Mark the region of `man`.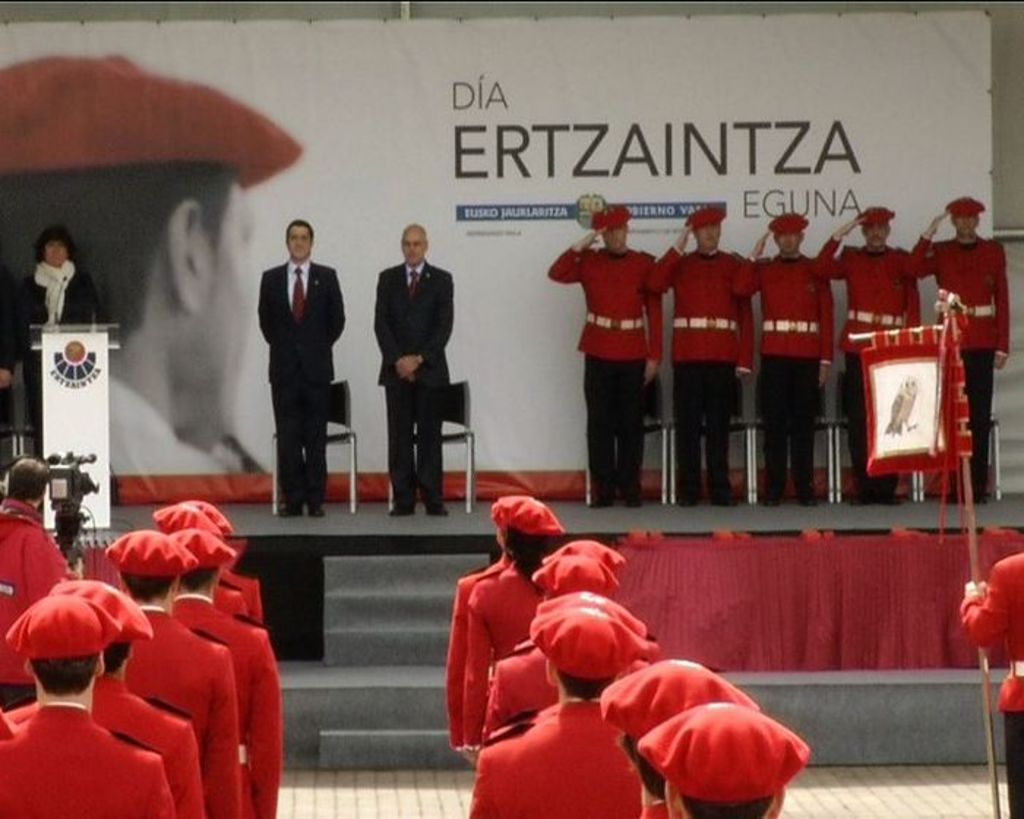
Region: Rect(813, 205, 919, 506).
